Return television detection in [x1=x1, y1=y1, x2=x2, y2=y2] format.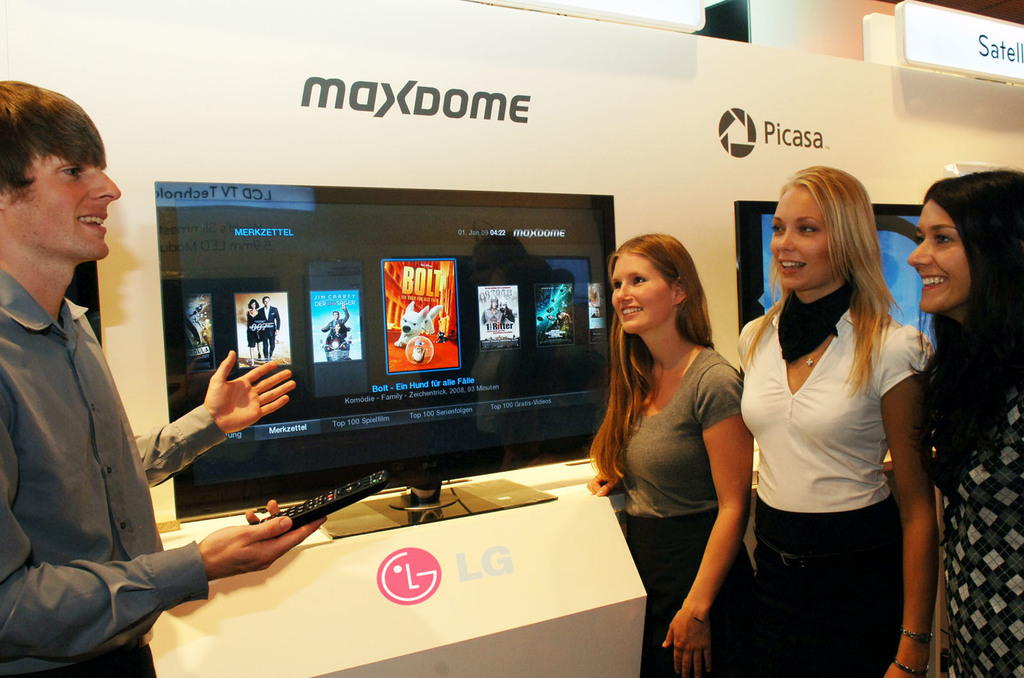
[x1=734, y1=201, x2=952, y2=348].
